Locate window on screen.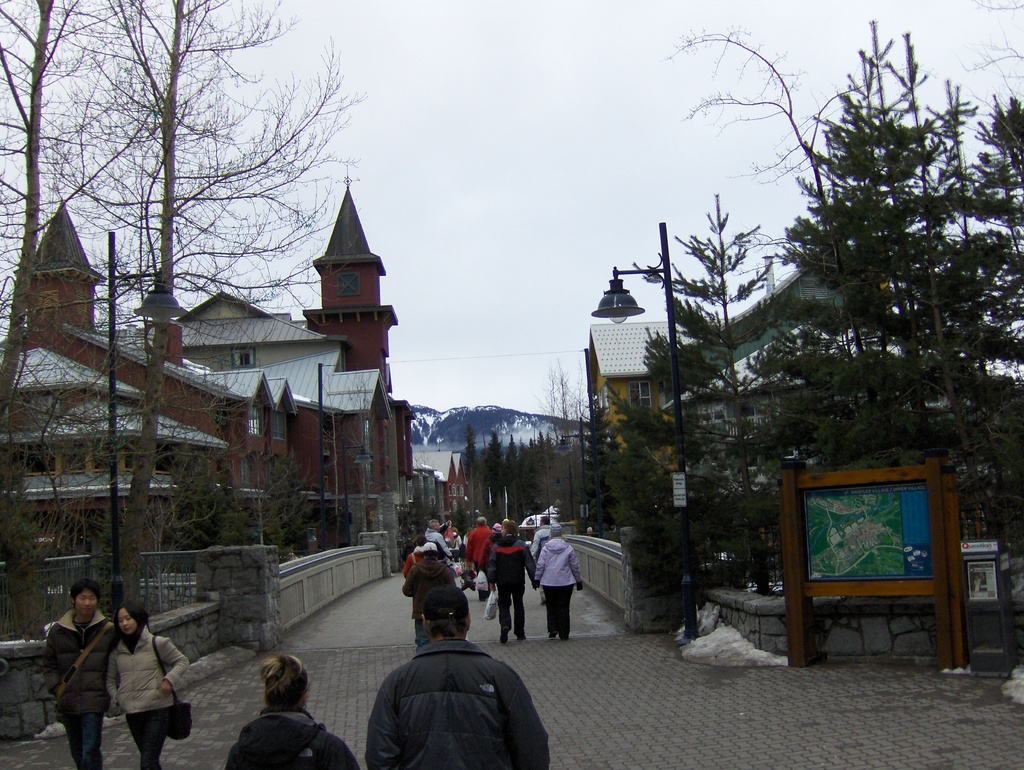
On screen at rect(627, 379, 653, 411).
